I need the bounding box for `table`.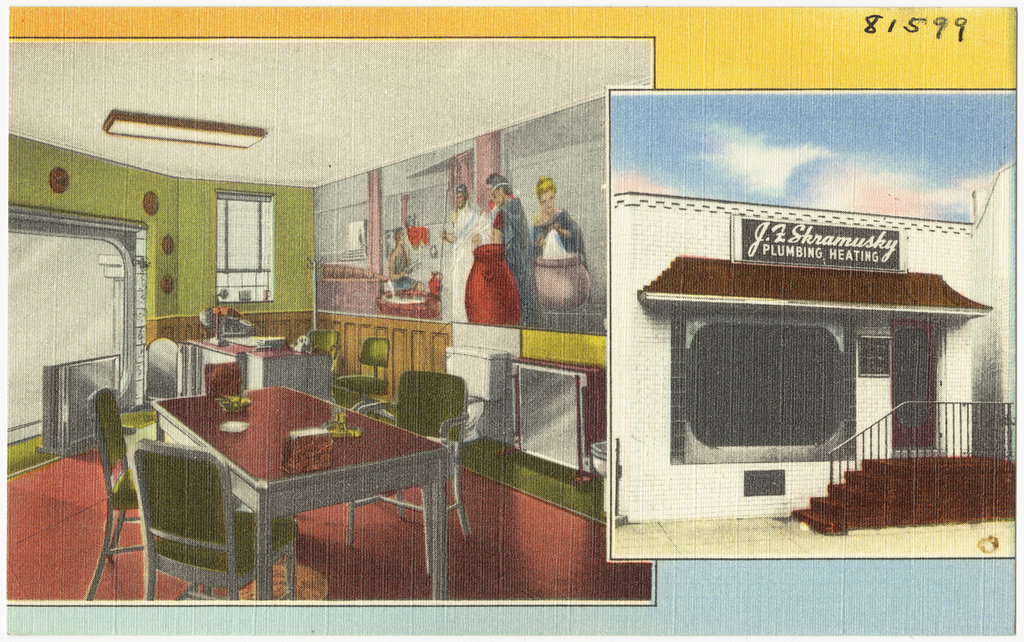
Here it is: x1=104 y1=375 x2=468 y2=600.
